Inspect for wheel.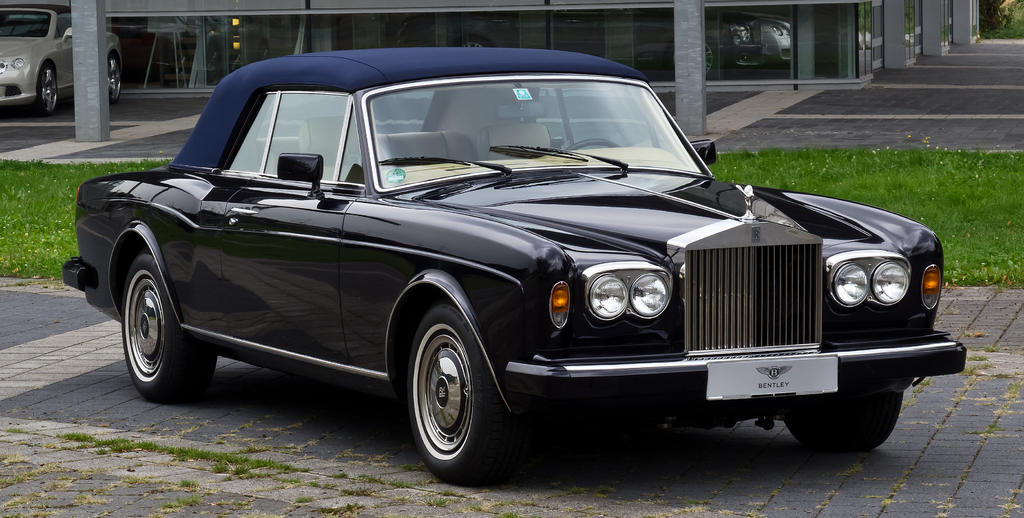
Inspection: l=34, t=61, r=56, b=116.
